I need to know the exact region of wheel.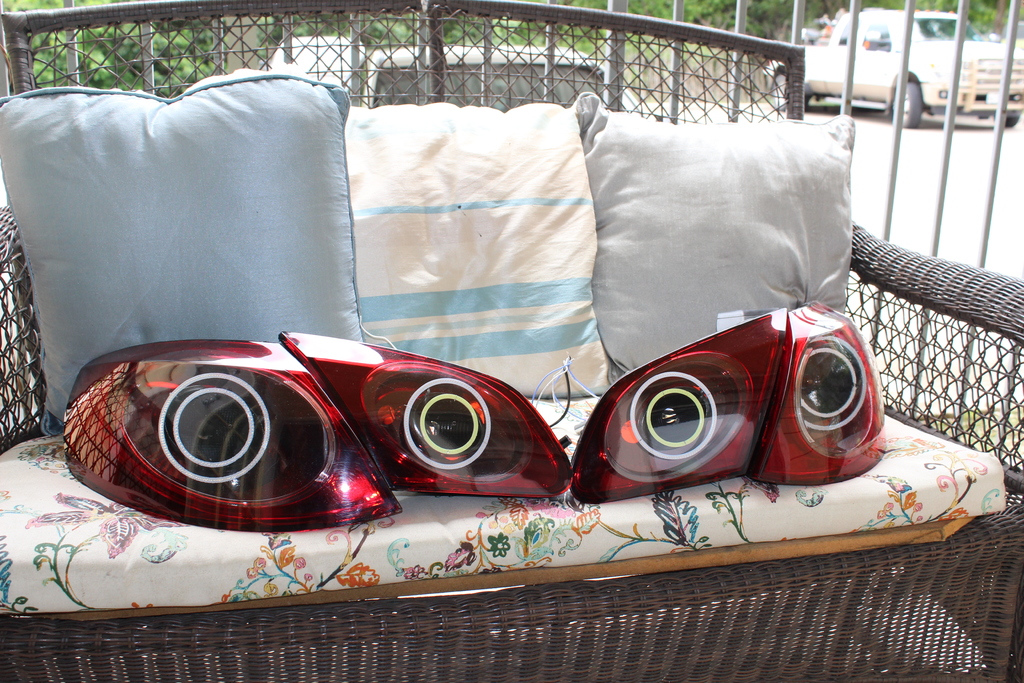
Region: Rect(995, 118, 1020, 131).
